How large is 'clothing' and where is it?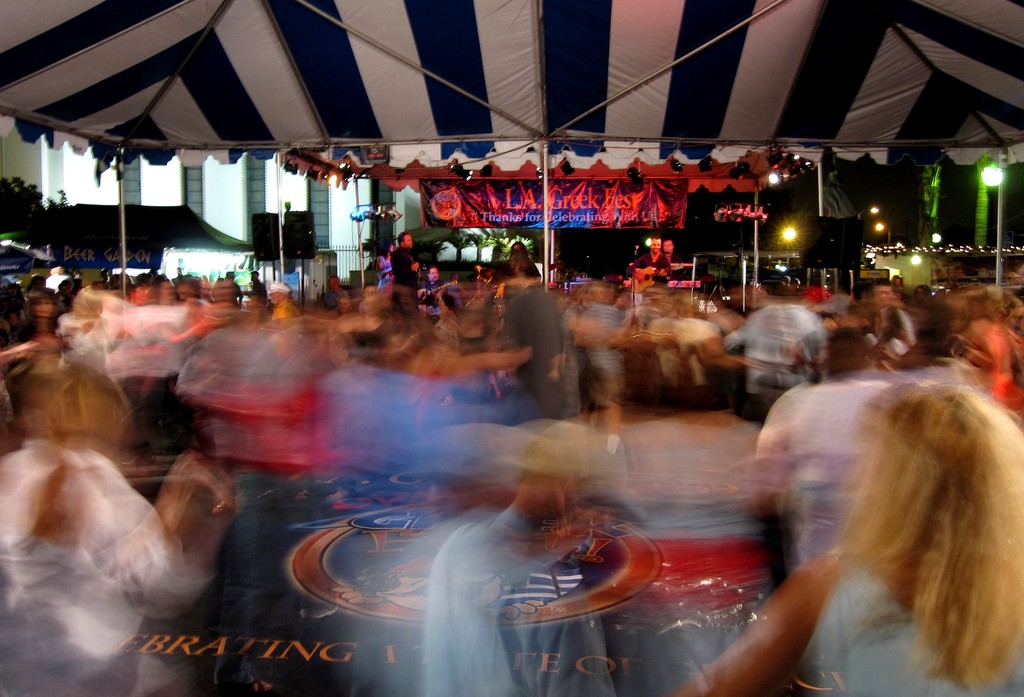
Bounding box: 575,304,625,388.
